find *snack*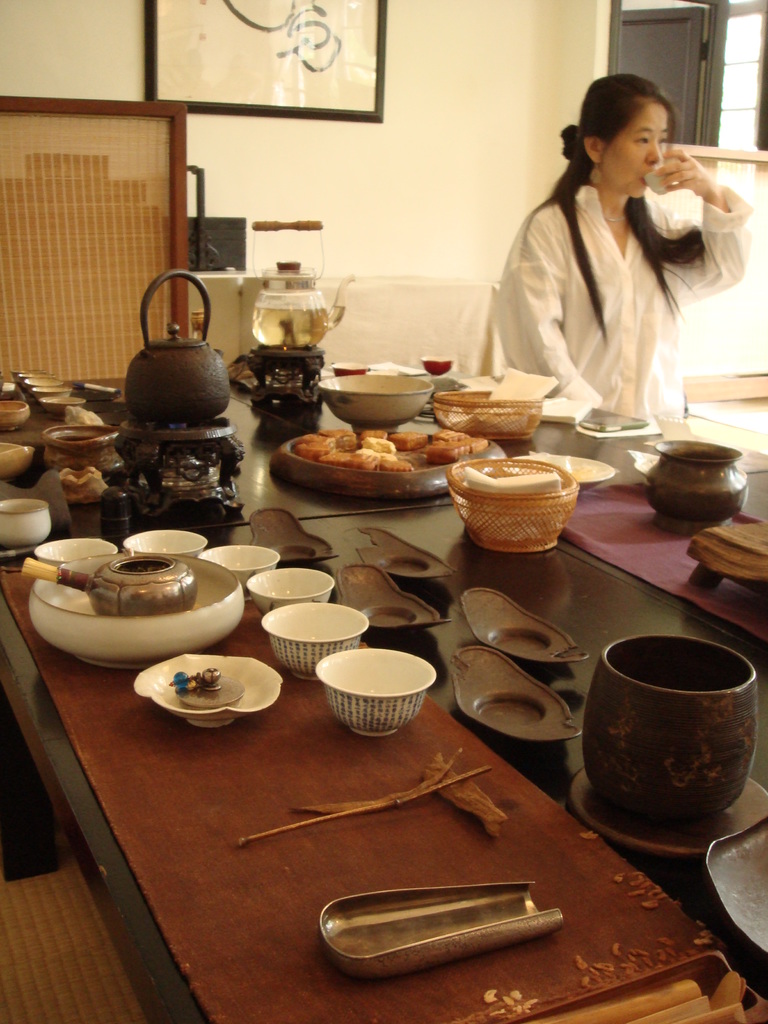
[277,420,444,485]
